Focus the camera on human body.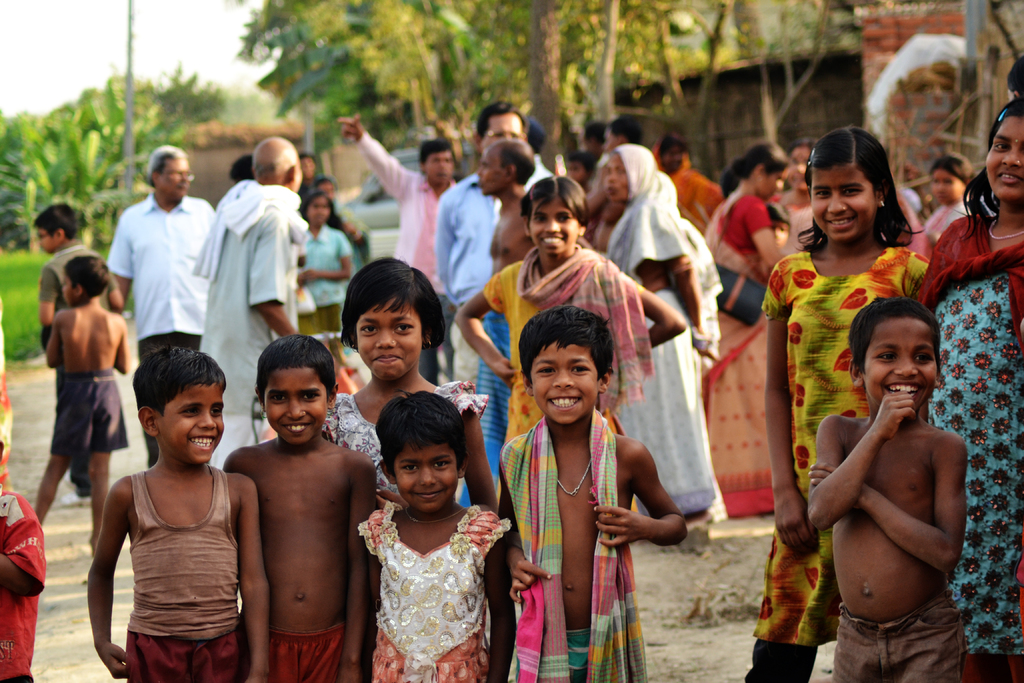
Focus region: <box>33,302,129,557</box>.
